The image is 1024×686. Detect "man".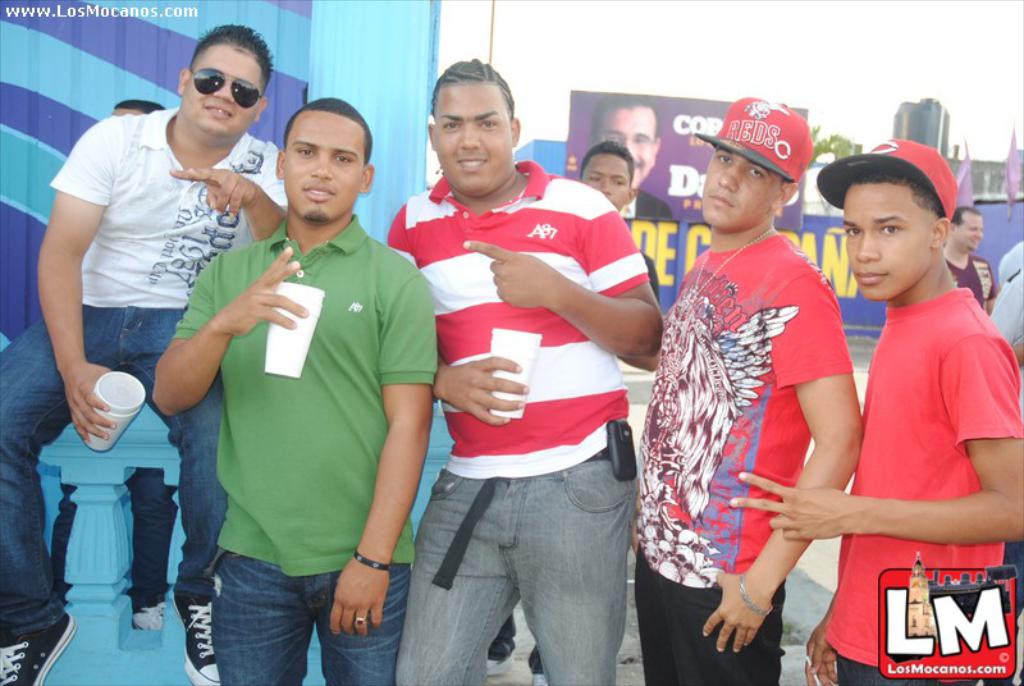
Detection: [left=941, top=206, right=1001, bottom=311].
